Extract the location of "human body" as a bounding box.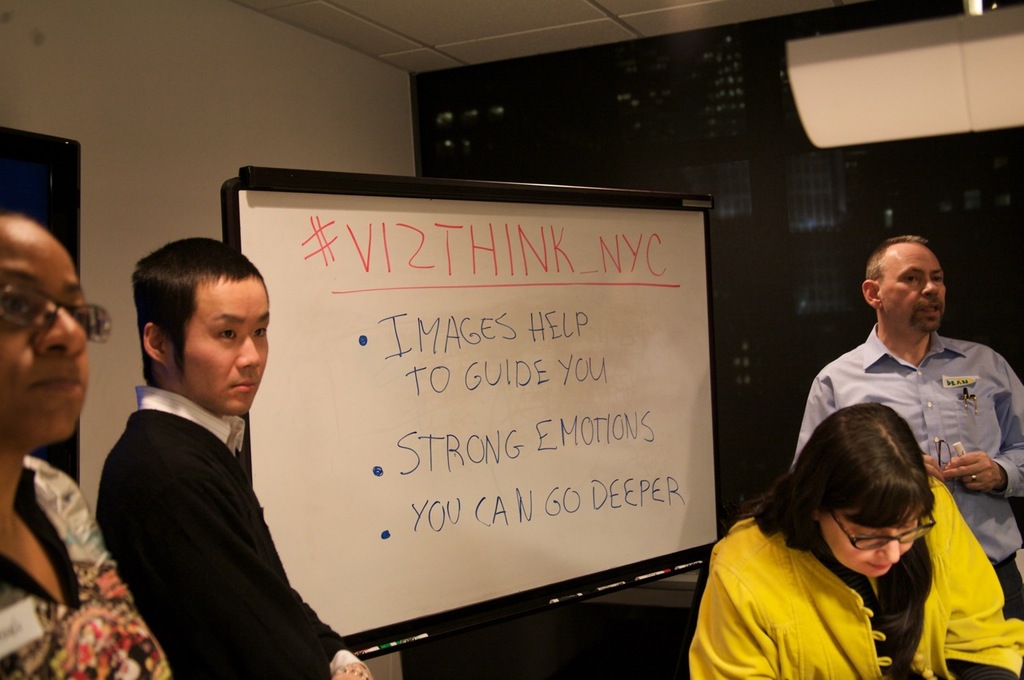
region(787, 331, 1023, 623).
